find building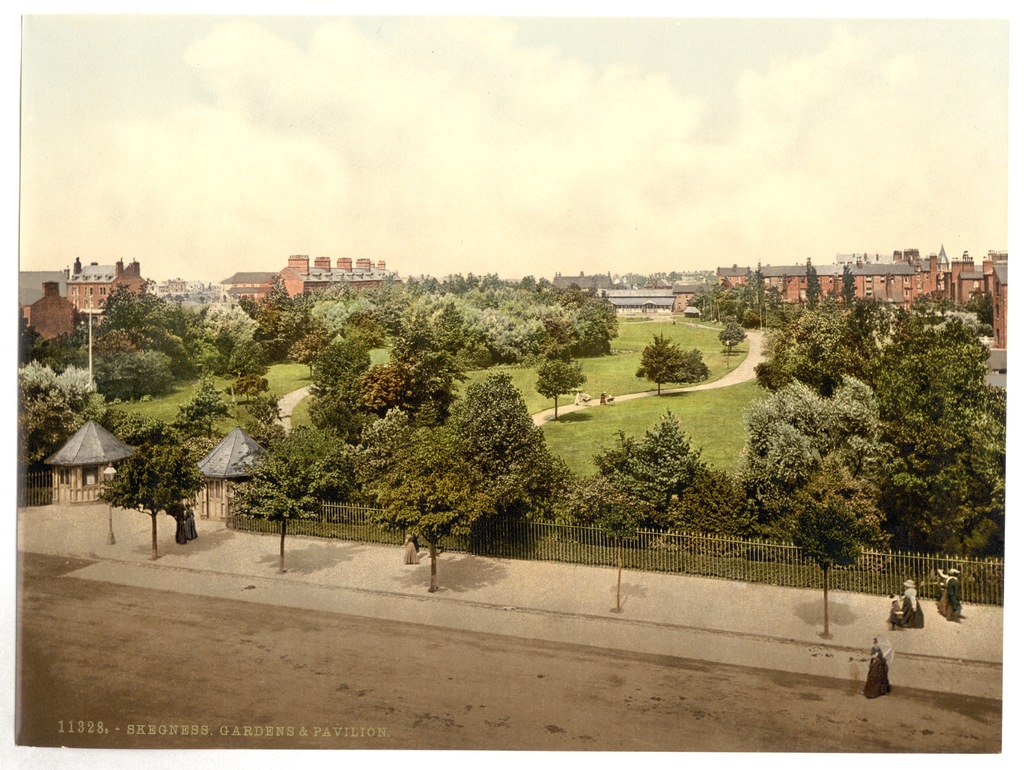
(left=64, top=258, right=146, bottom=324)
